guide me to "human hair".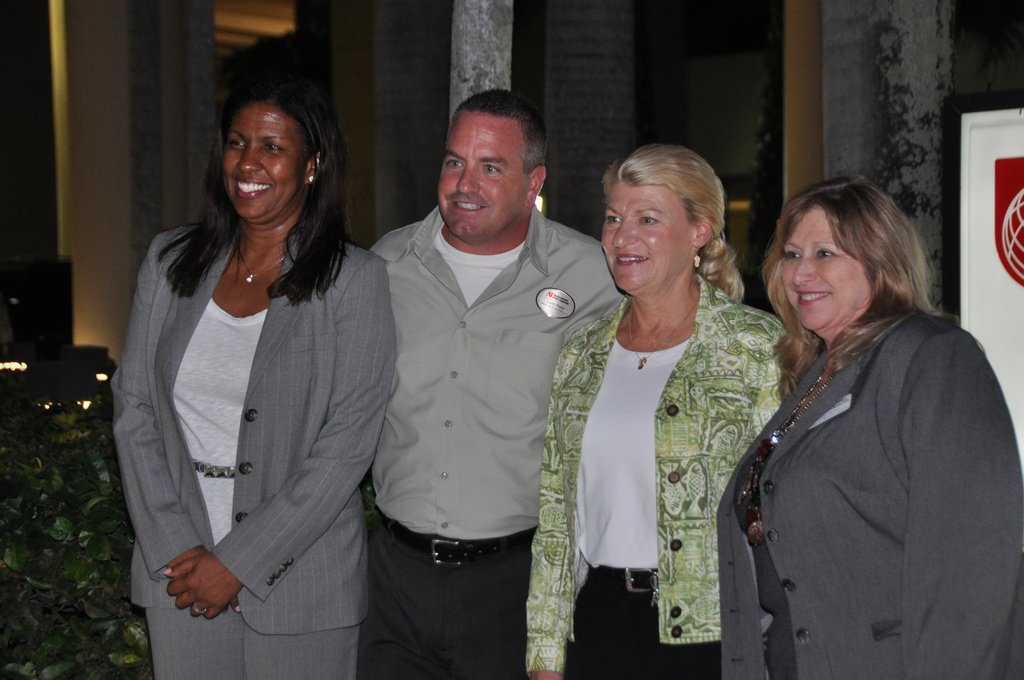
Guidance: locate(774, 172, 947, 403).
